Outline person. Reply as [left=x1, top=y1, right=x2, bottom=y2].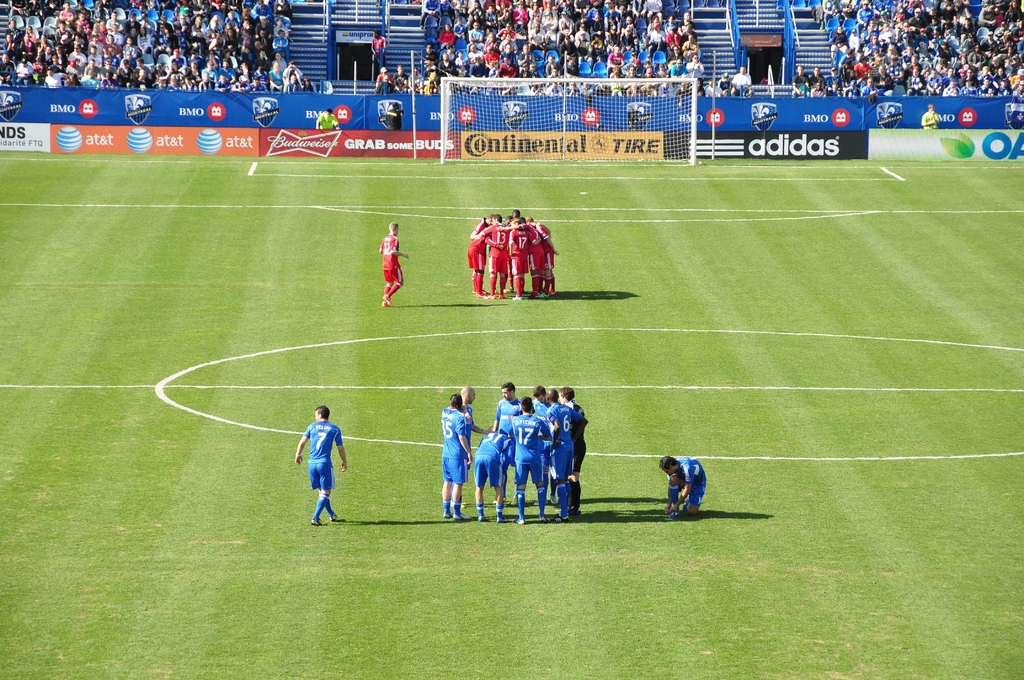
[left=467, top=424, right=509, bottom=524].
